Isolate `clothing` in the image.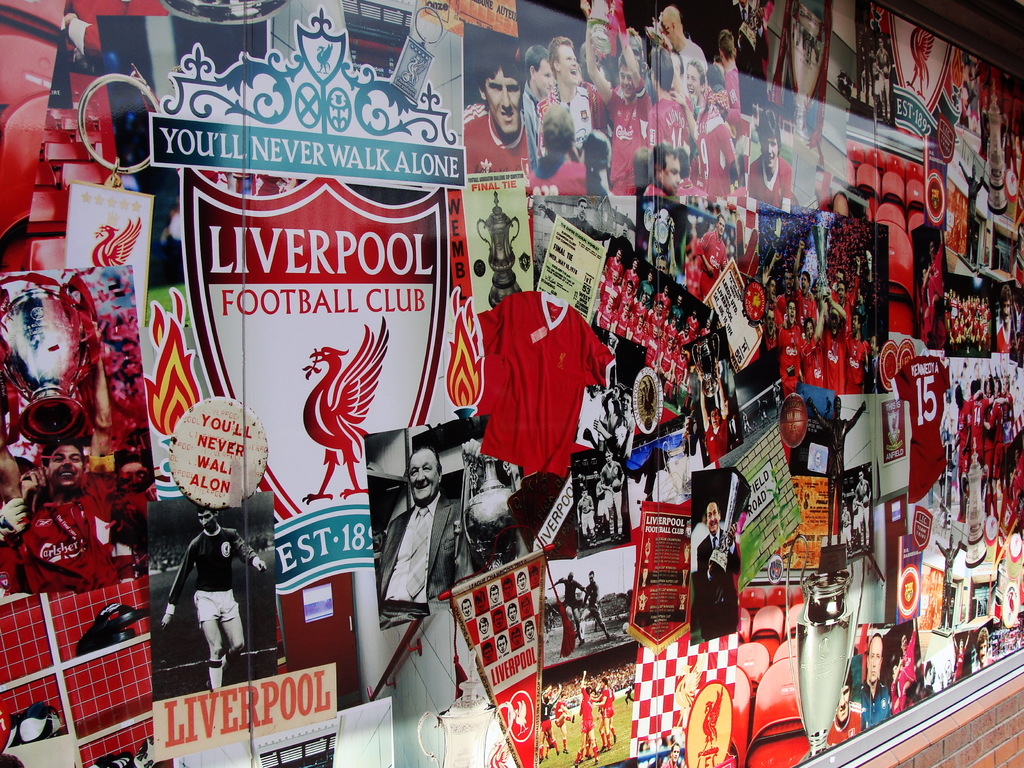
Isolated region: x1=844 y1=302 x2=857 y2=337.
